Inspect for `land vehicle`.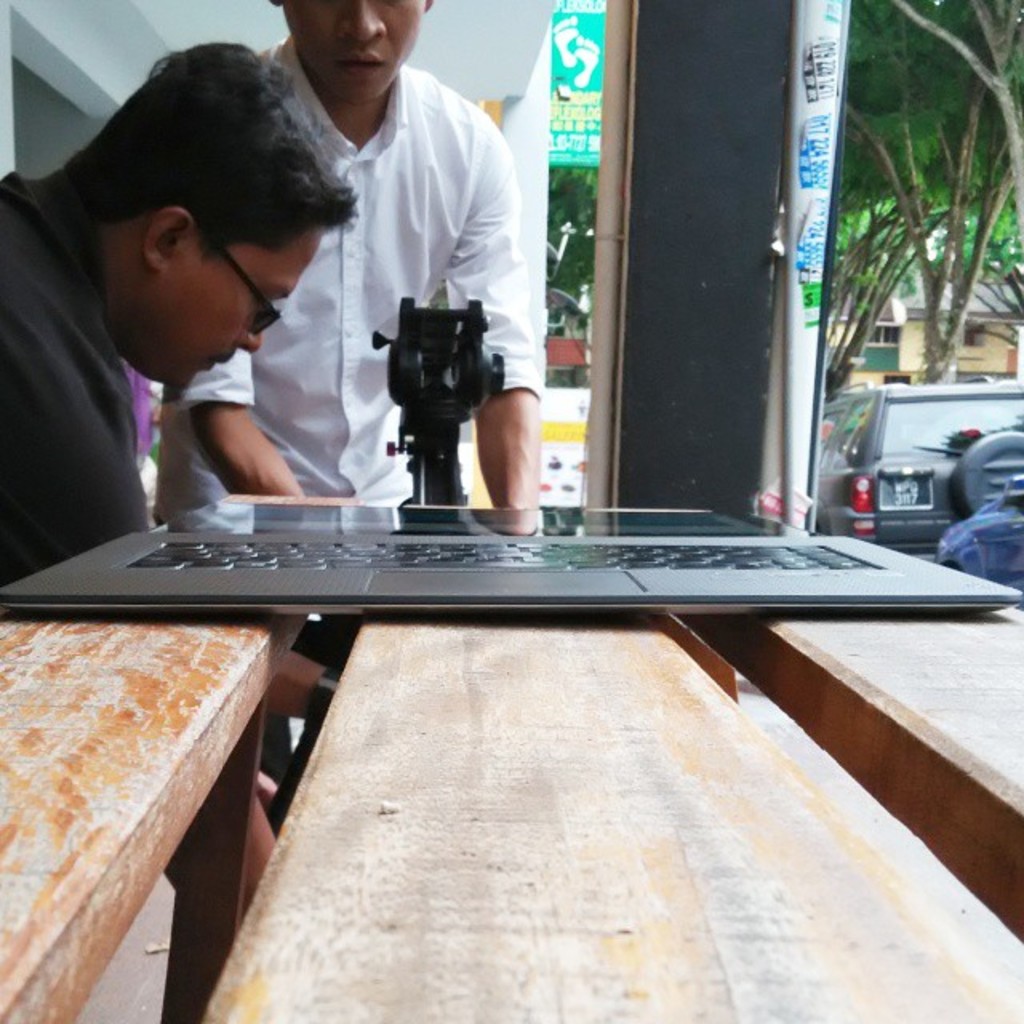
Inspection: bbox=(944, 480, 1022, 592).
